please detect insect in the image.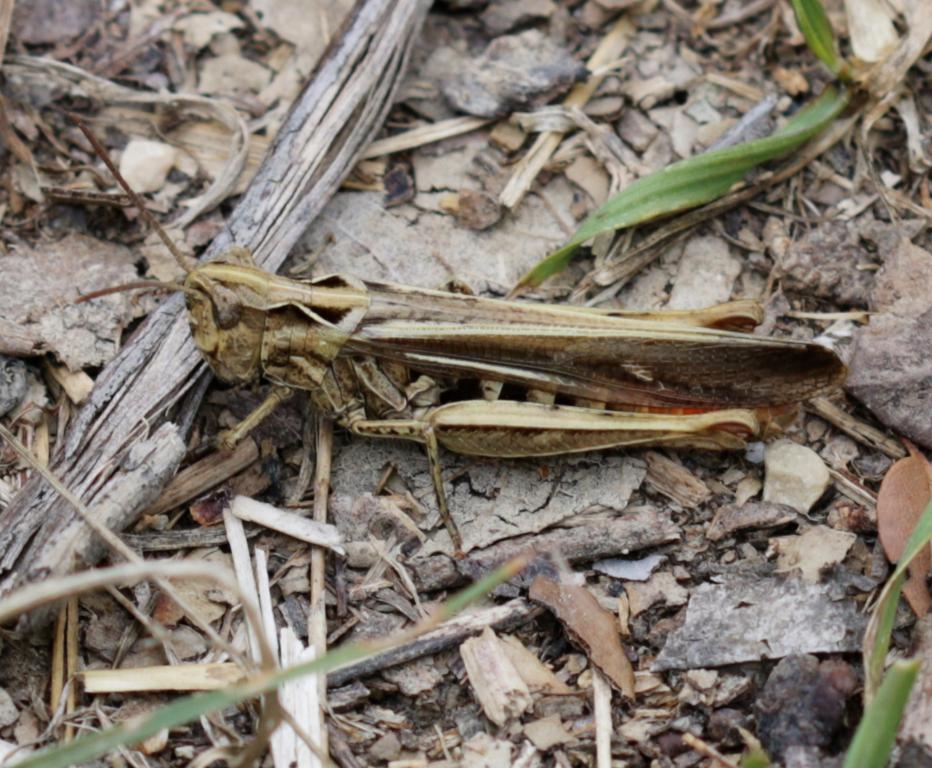
[75,121,849,554].
